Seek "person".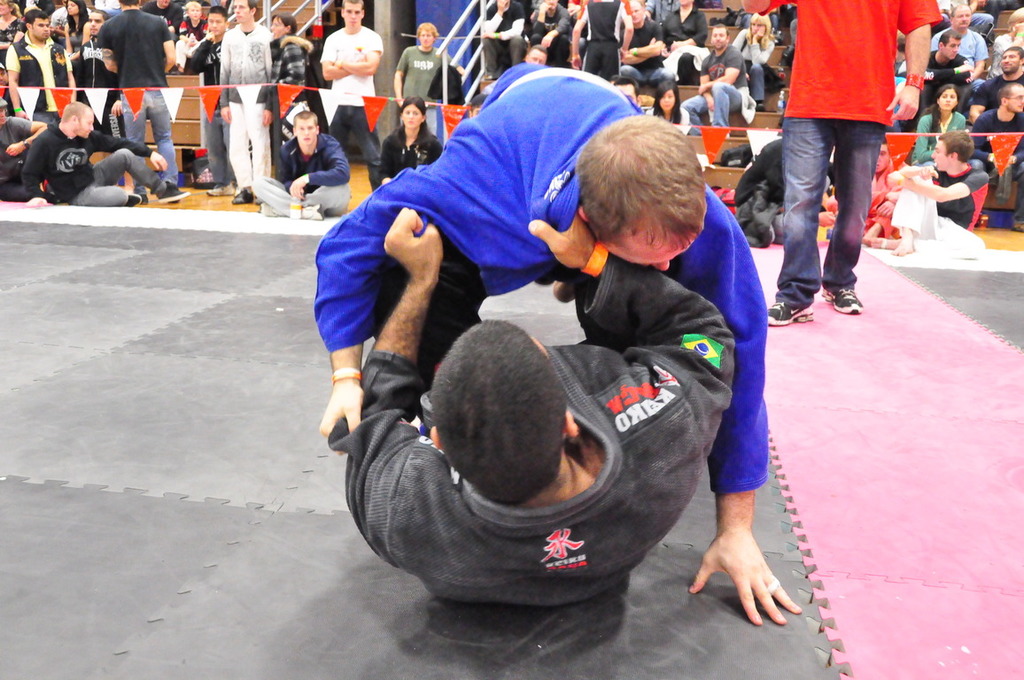
(x1=734, y1=10, x2=786, y2=109).
